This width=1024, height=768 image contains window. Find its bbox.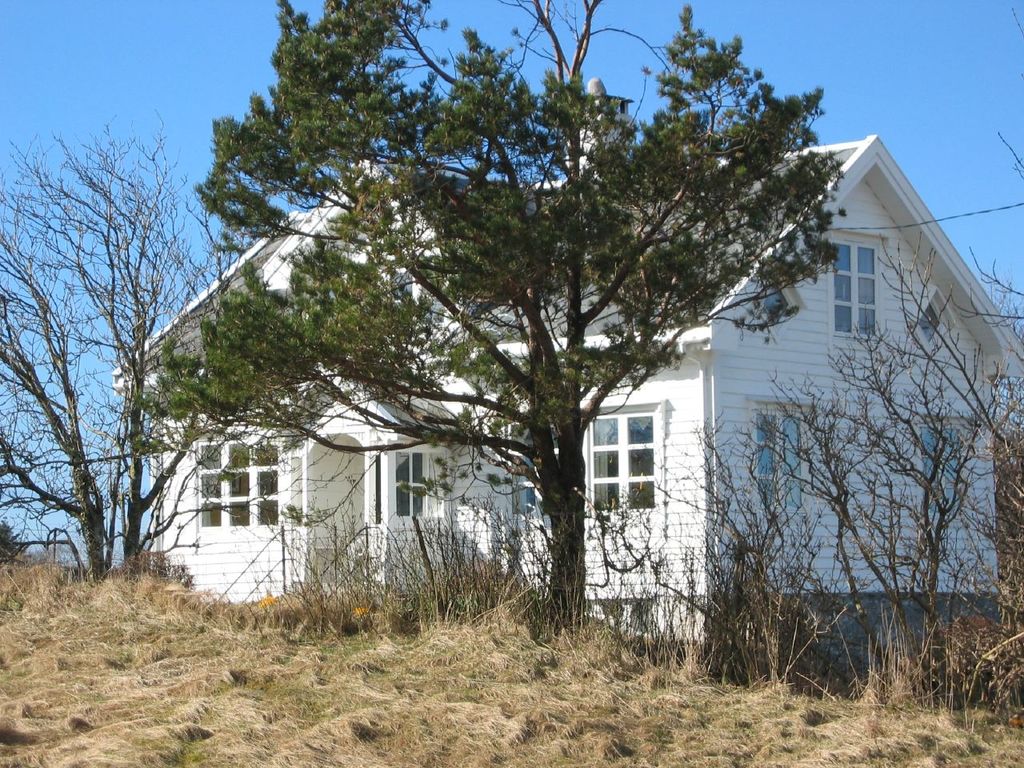
(507, 424, 558, 518).
